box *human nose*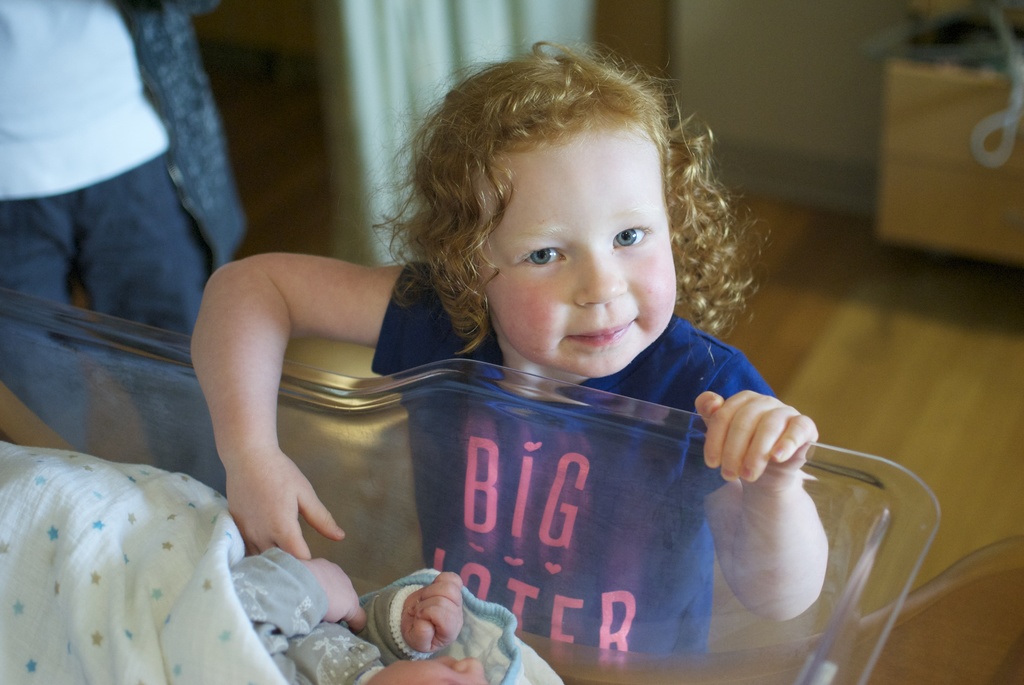
[565, 238, 639, 322]
